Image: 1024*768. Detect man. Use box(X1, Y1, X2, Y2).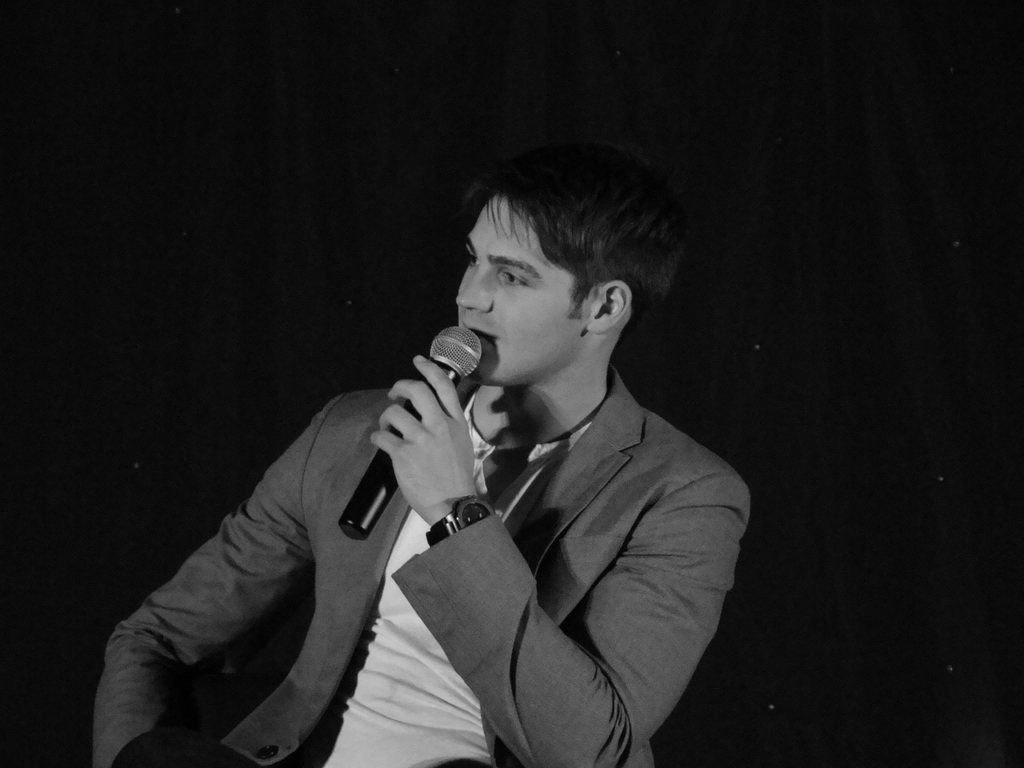
box(129, 144, 764, 767).
